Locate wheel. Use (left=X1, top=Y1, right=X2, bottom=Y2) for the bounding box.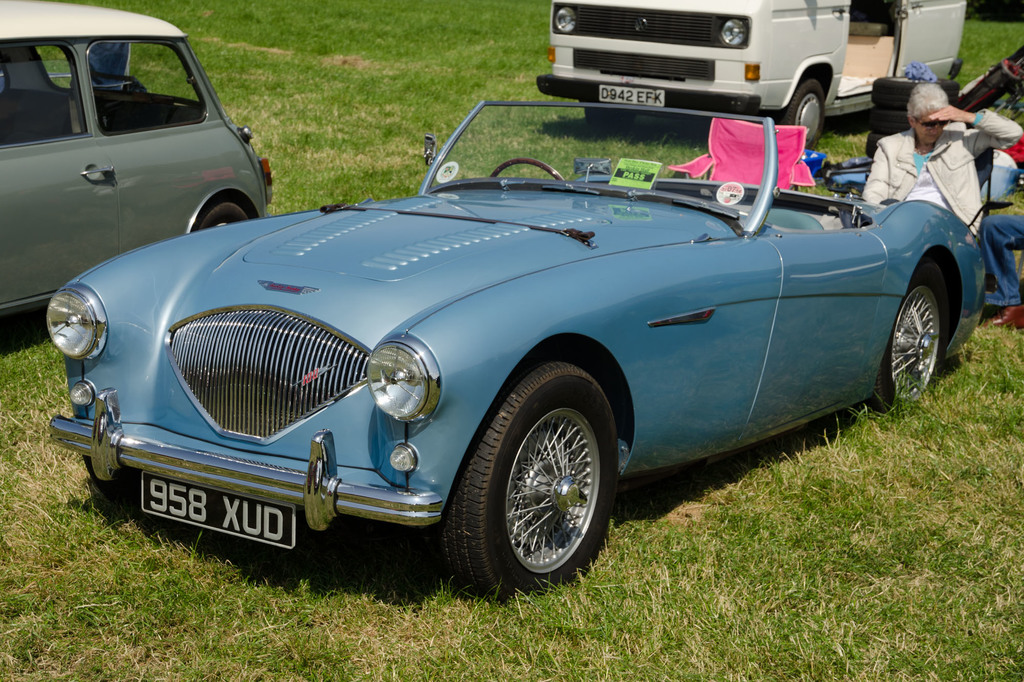
(left=465, top=367, right=629, bottom=590).
